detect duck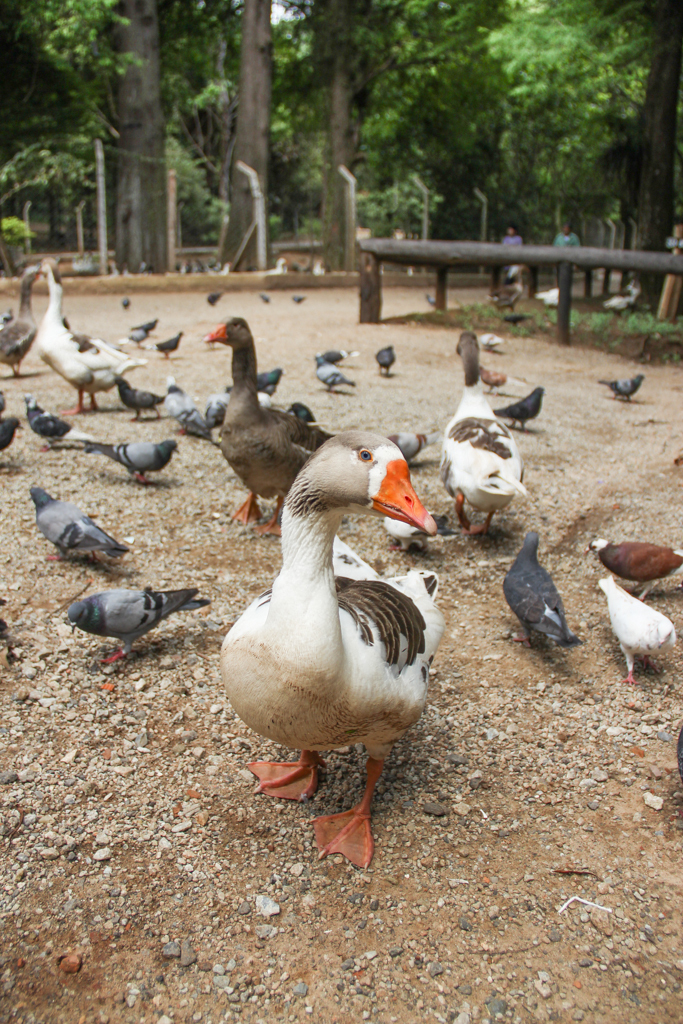
{"left": 54, "top": 579, "right": 213, "bottom": 664}
